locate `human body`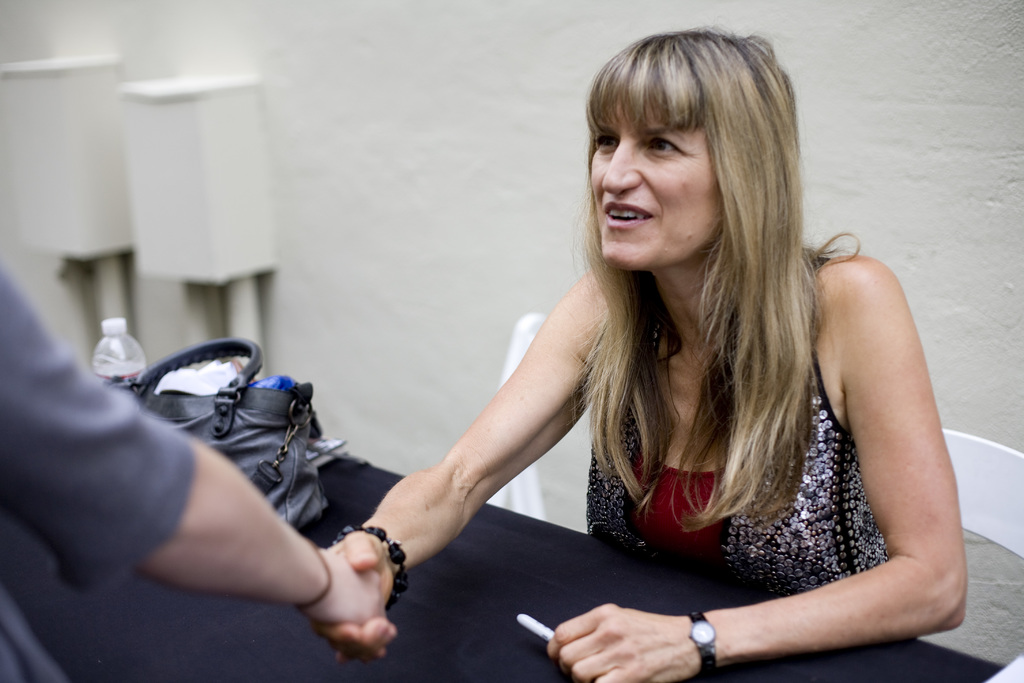
[0, 267, 388, 682]
